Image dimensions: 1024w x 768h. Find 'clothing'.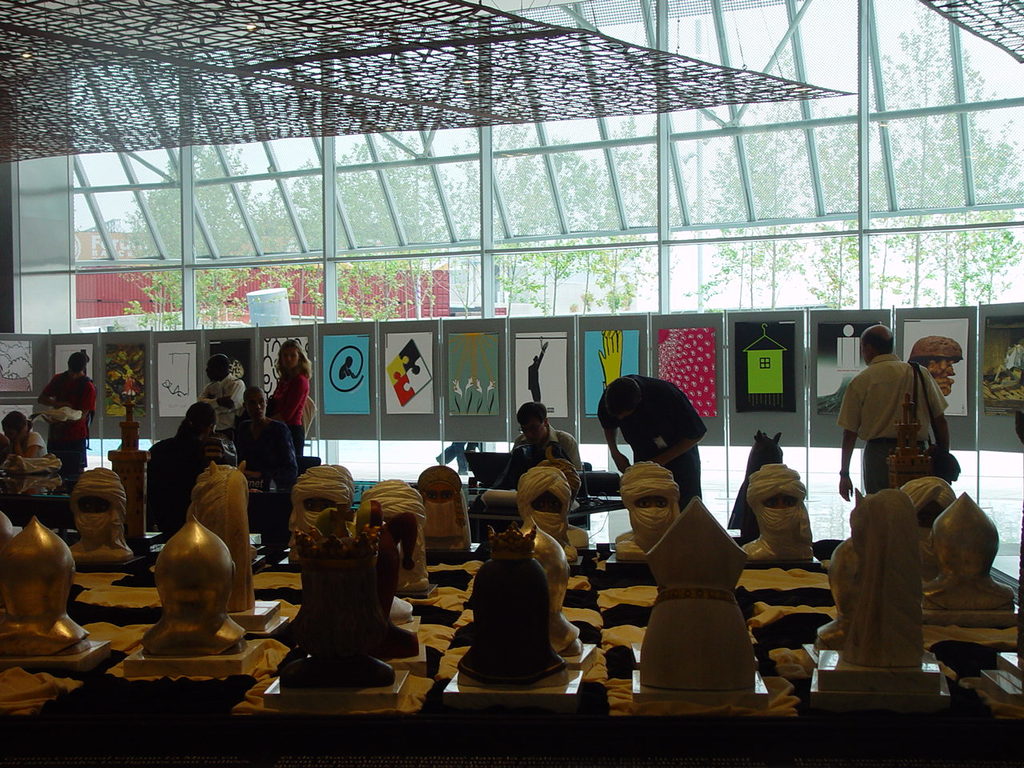
Rect(234, 418, 302, 482).
